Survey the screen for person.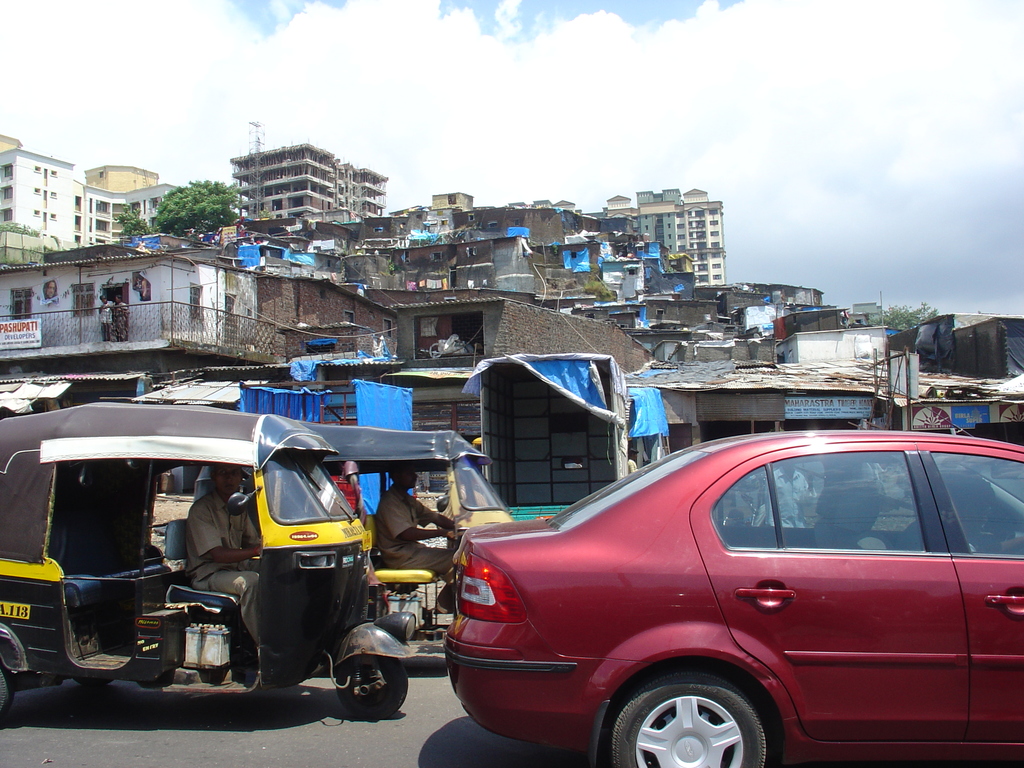
Survey found: 180,460,264,644.
